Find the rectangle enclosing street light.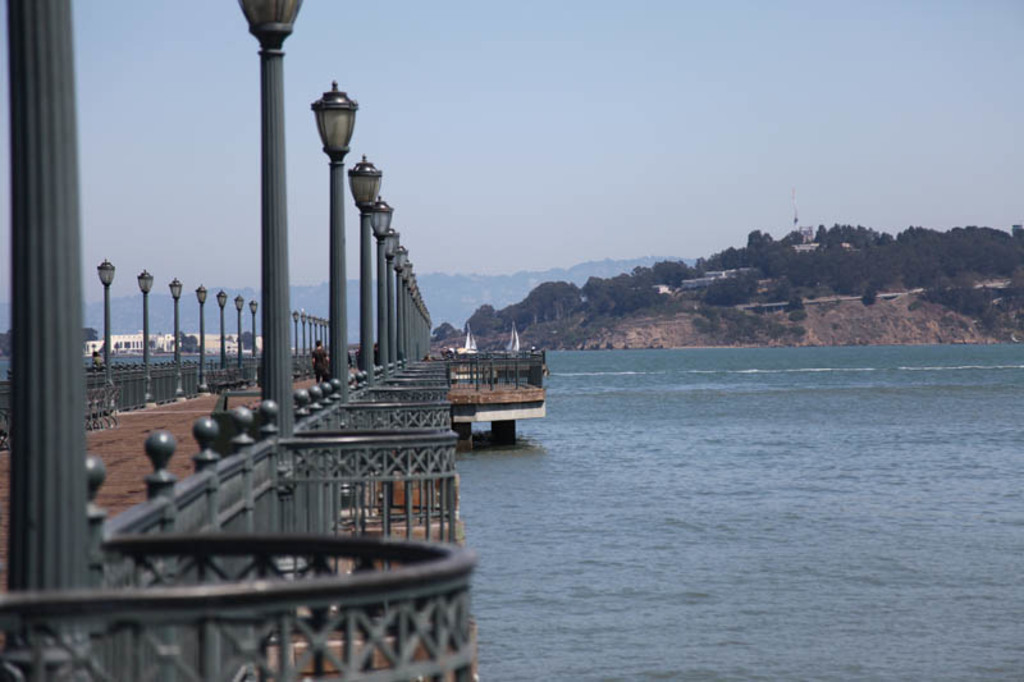
372,196,399,374.
